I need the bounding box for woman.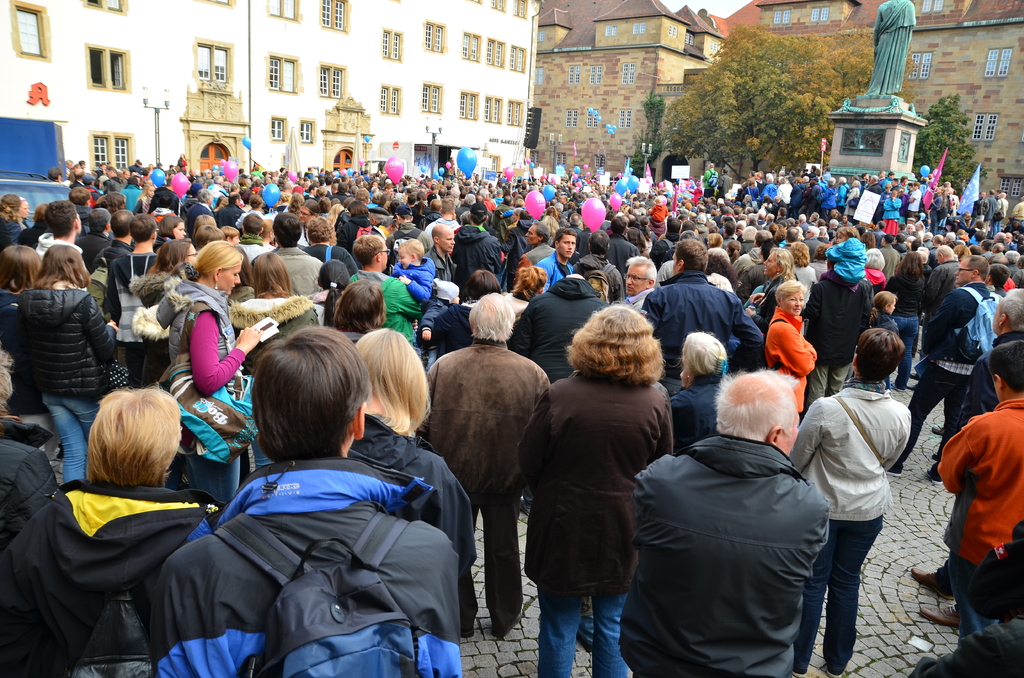
Here it is: 308/258/352/327.
